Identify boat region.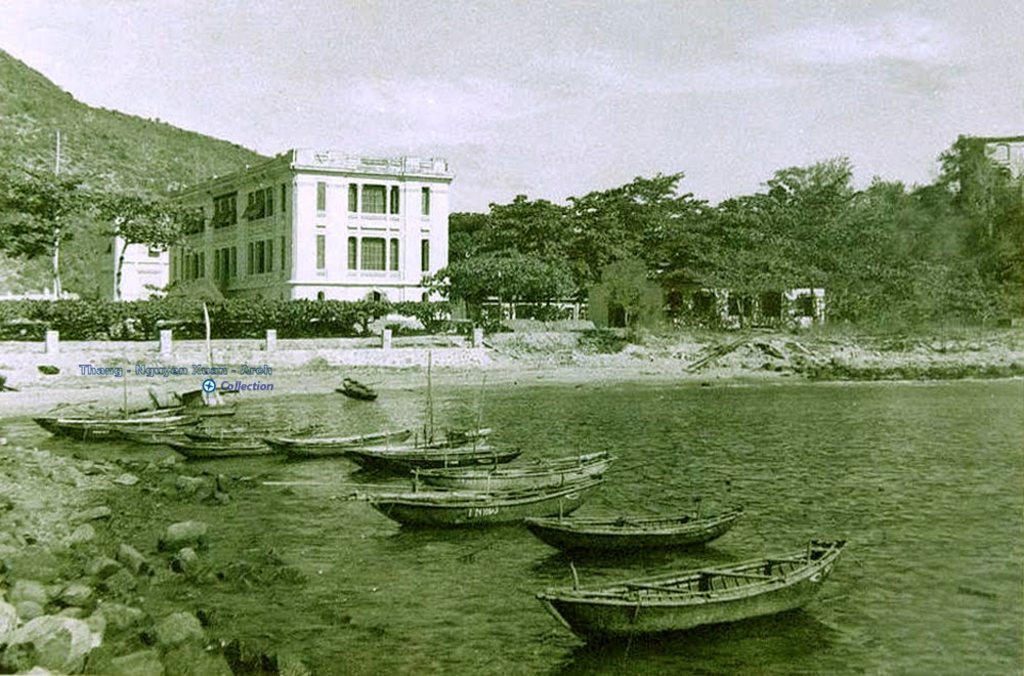
Region: BBox(109, 413, 278, 449).
